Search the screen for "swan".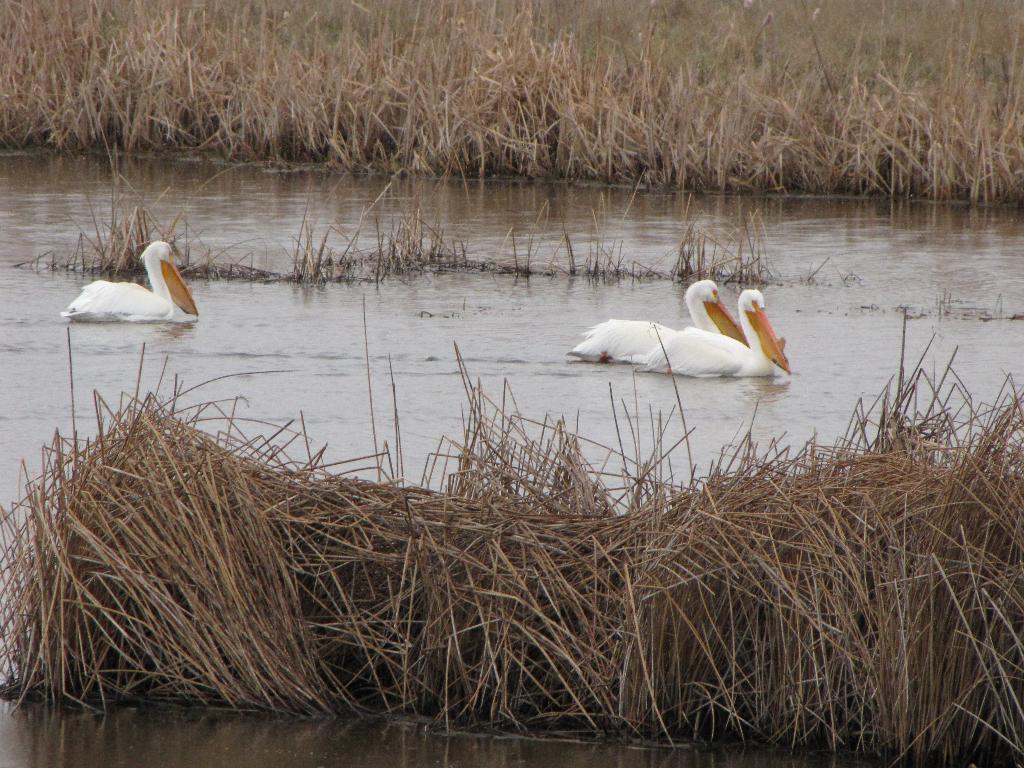
Found at region(569, 280, 750, 367).
